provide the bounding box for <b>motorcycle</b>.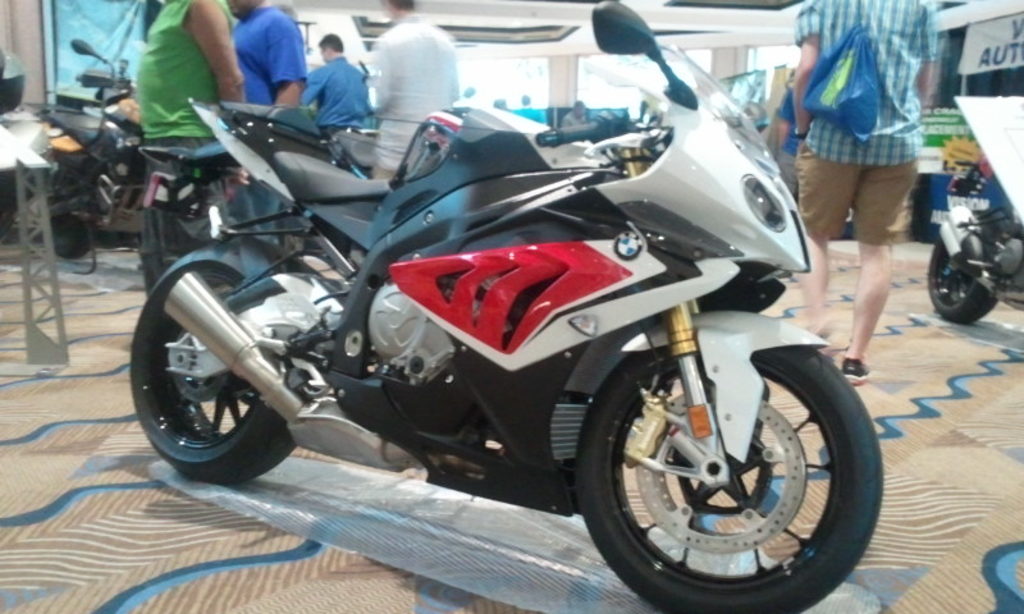
bbox(6, 33, 150, 269).
